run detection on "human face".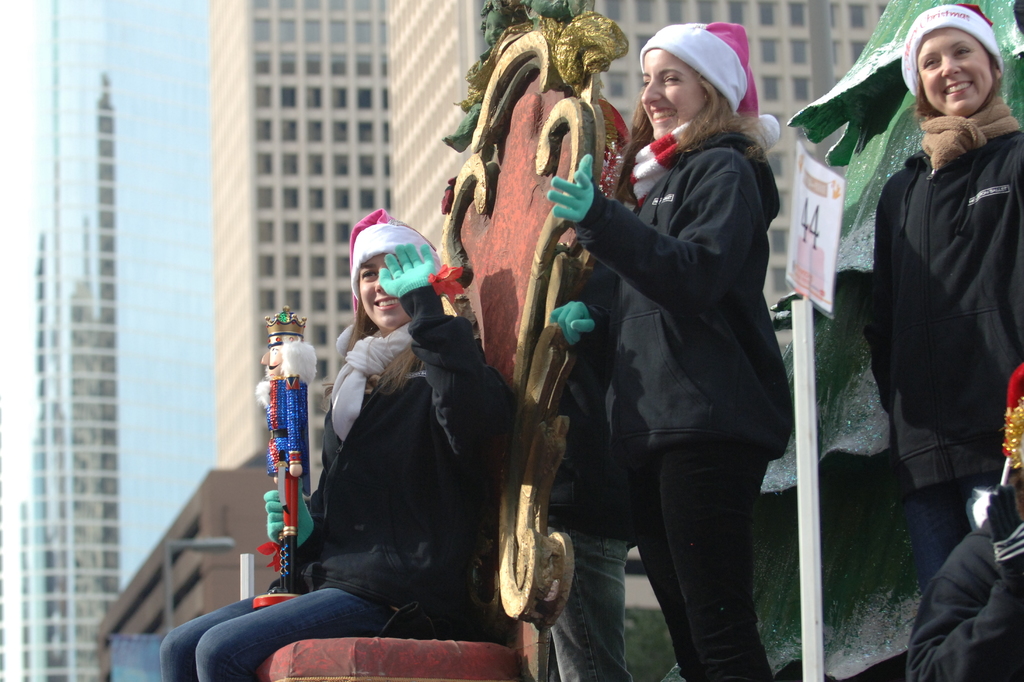
Result: x1=644 y1=51 x2=710 y2=136.
